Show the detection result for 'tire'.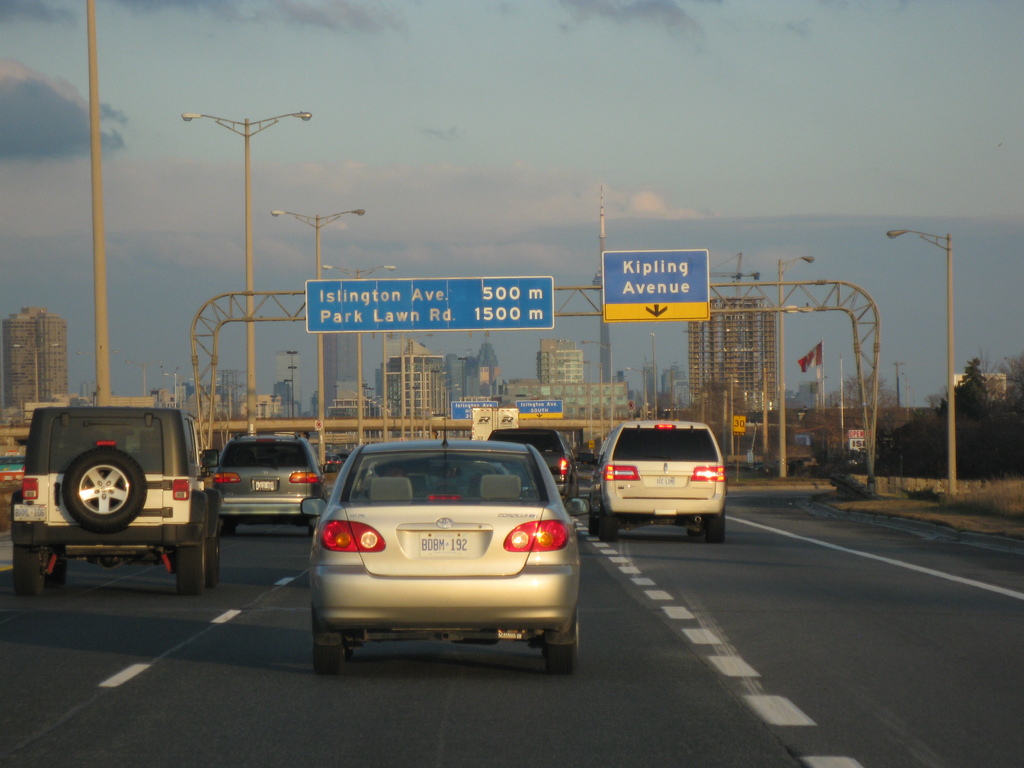
pyautogui.locateOnScreen(175, 546, 201, 596).
